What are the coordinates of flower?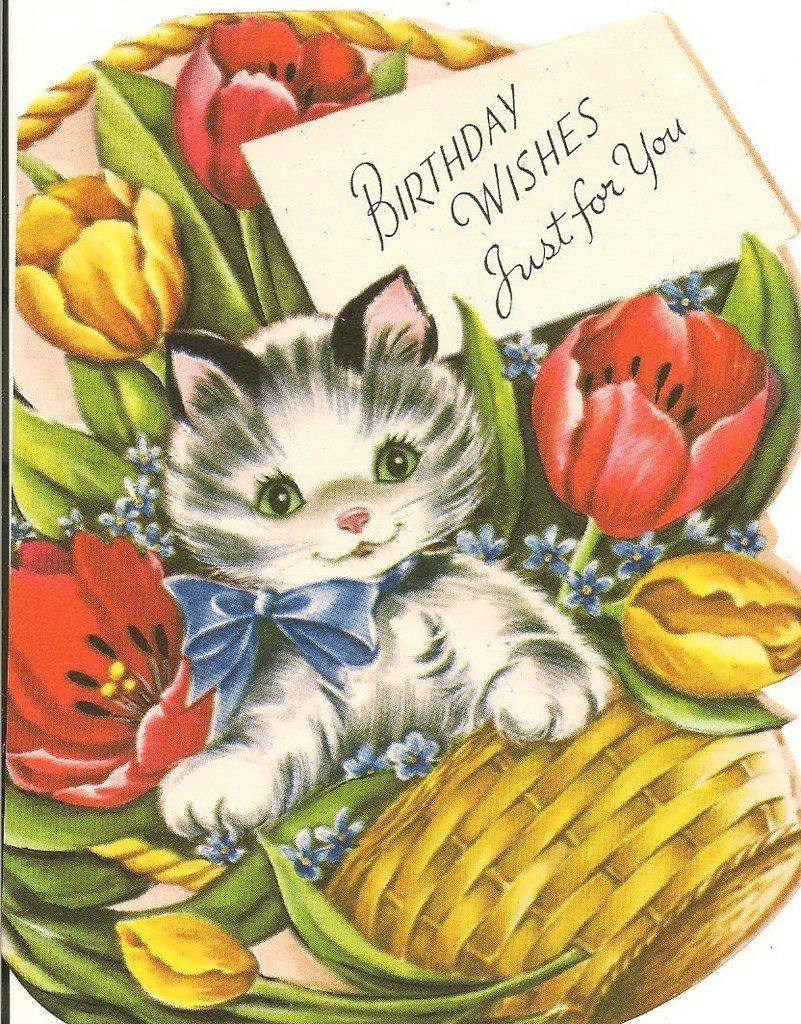
283:834:336:880.
